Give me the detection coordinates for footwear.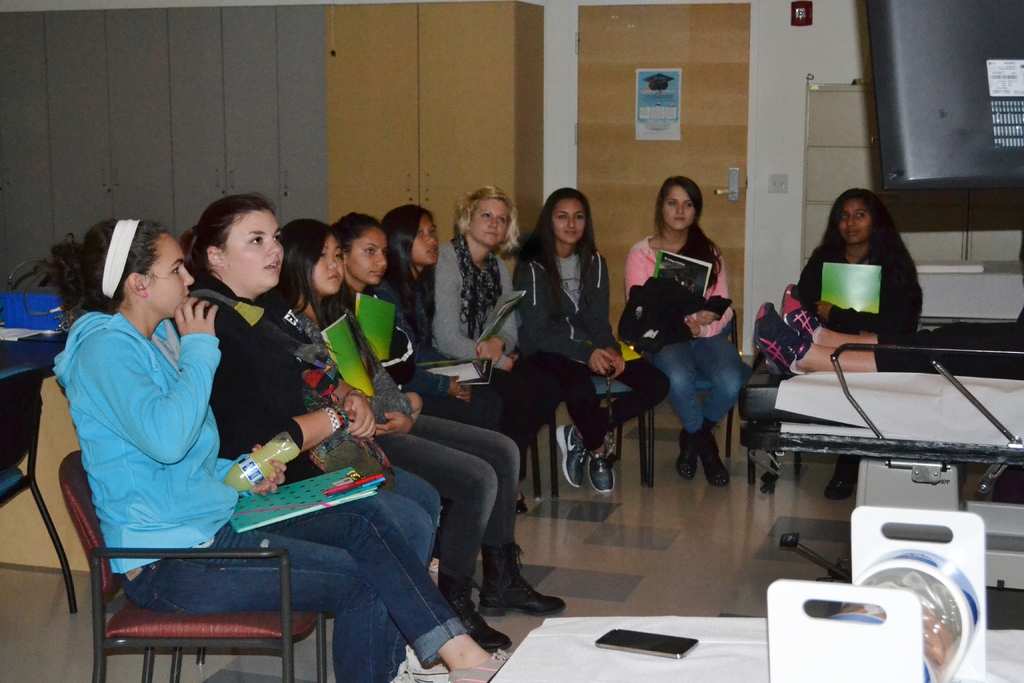
591, 441, 616, 493.
